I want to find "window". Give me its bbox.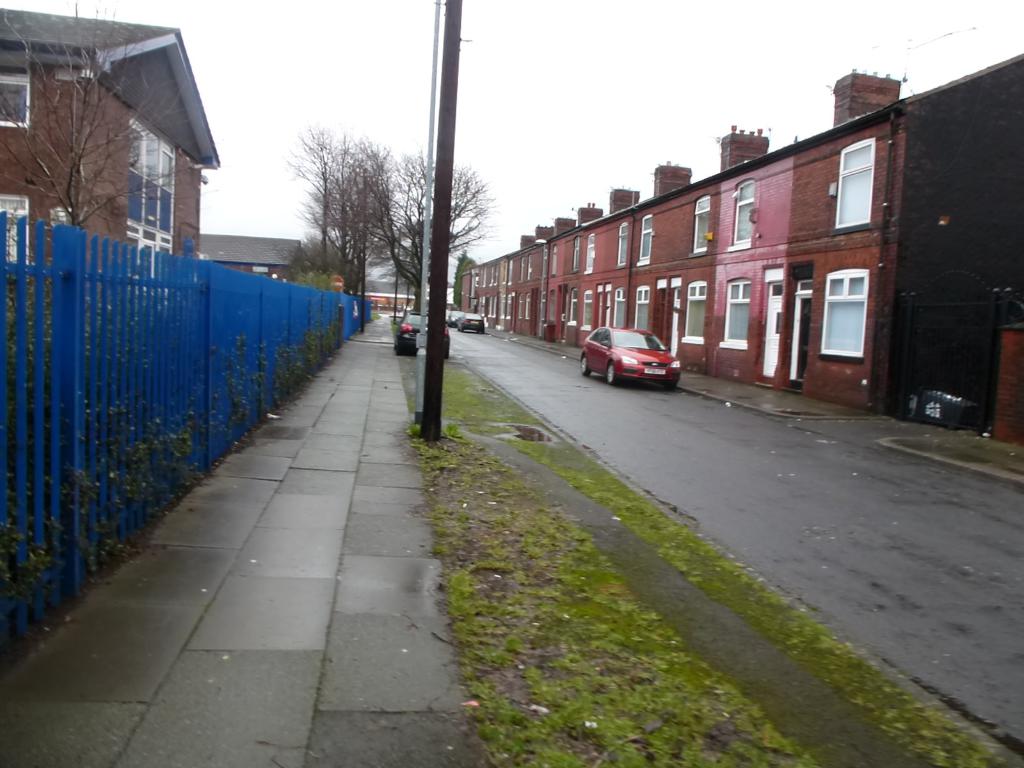
[x1=719, y1=275, x2=751, y2=351].
